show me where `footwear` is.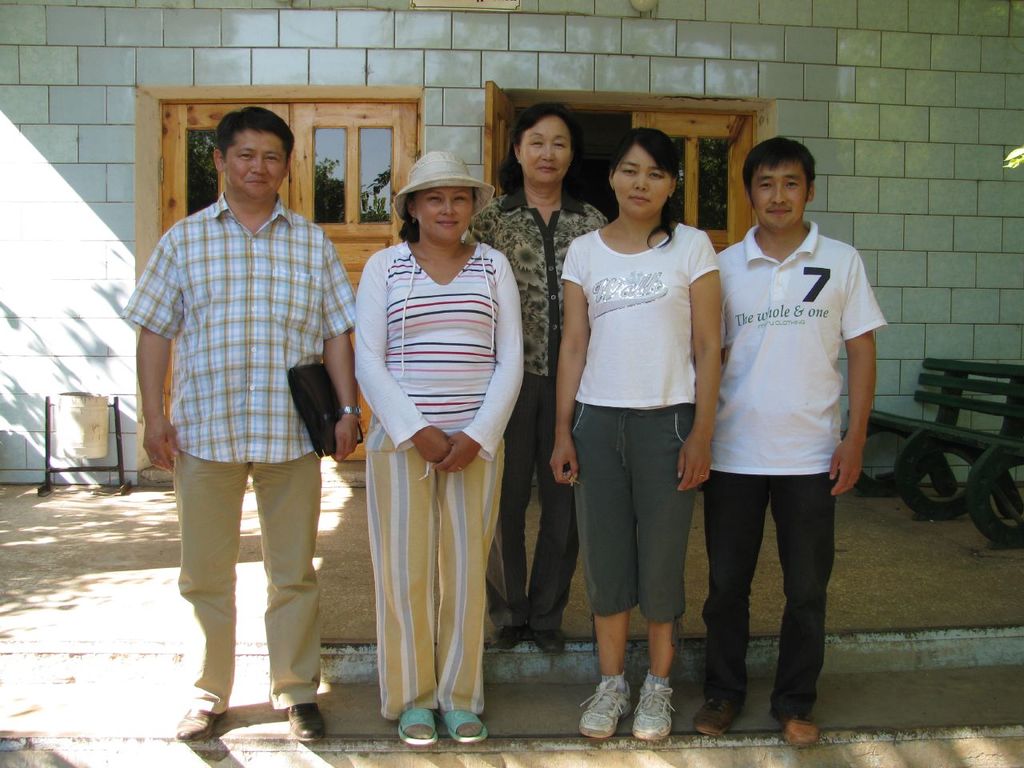
`footwear` is at [left=441, top=699, right=493, bottom=753].
